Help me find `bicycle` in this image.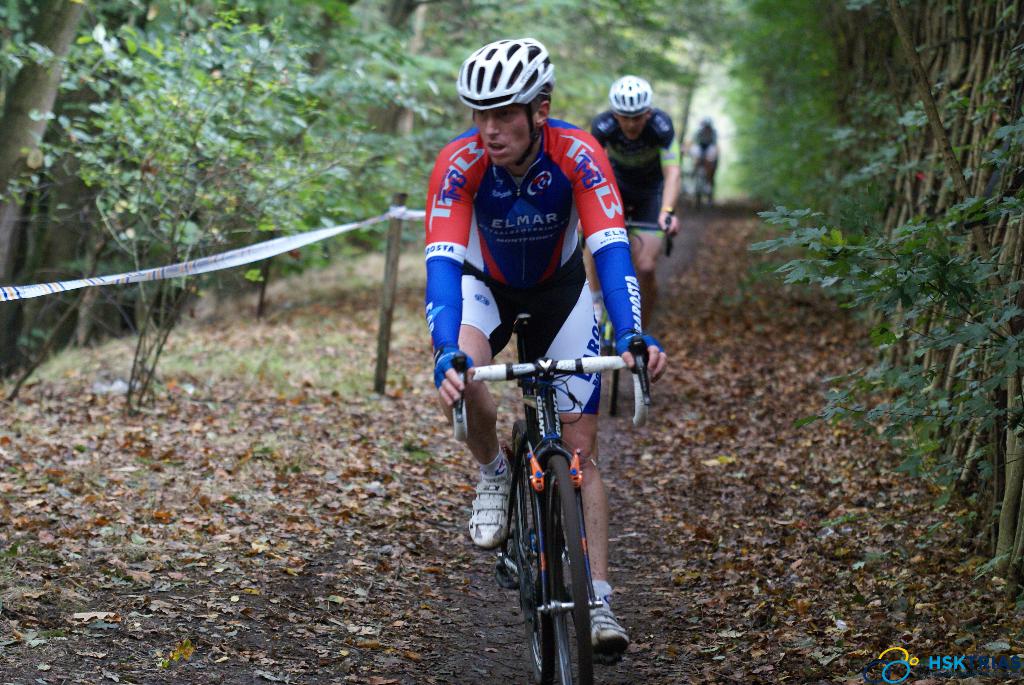
Found it: region(444, 311, 646, 681).
